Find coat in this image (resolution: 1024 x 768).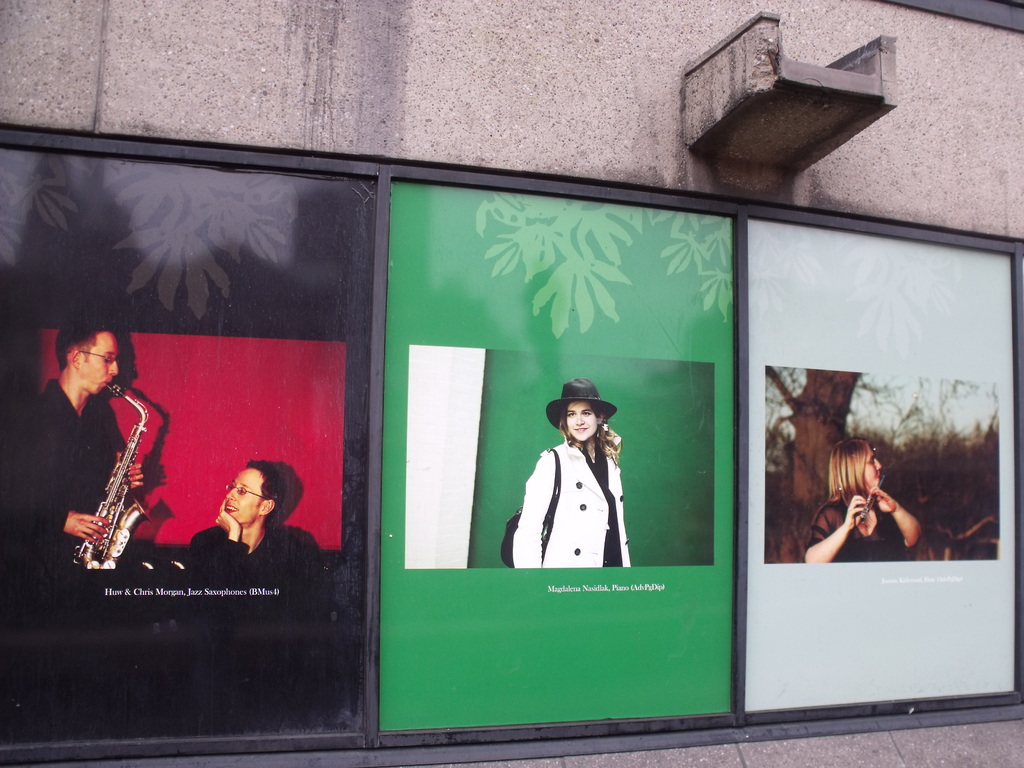
[36,359,131,572].
